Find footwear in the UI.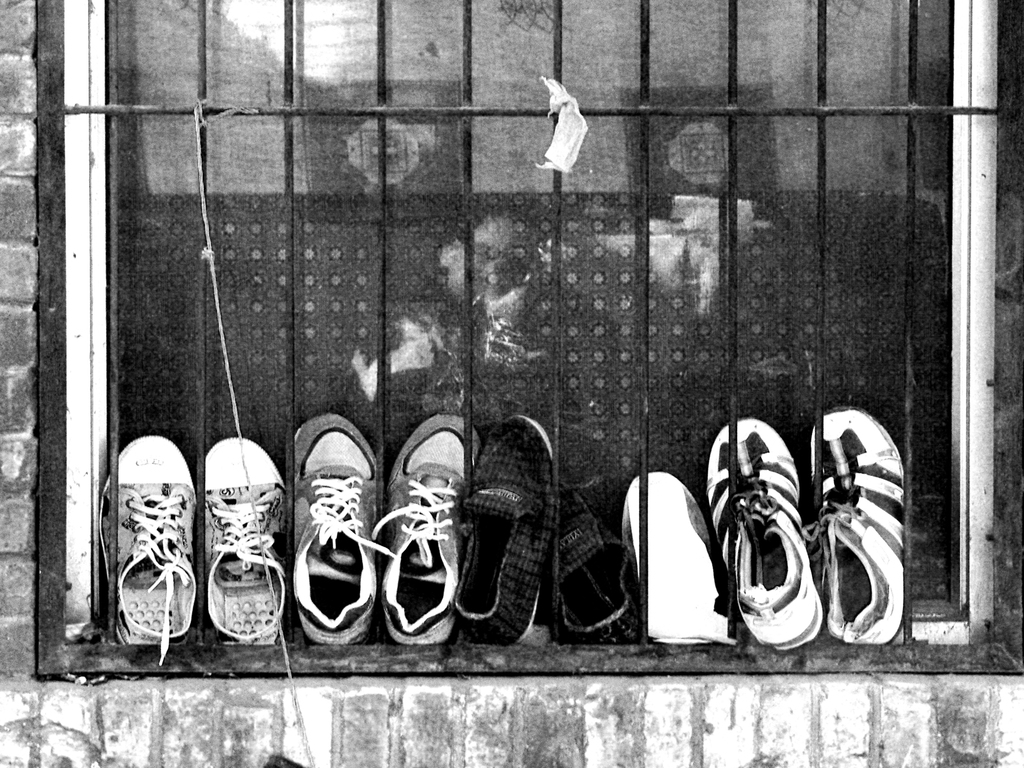
UI element at box=[554, 481, 632, 645].
